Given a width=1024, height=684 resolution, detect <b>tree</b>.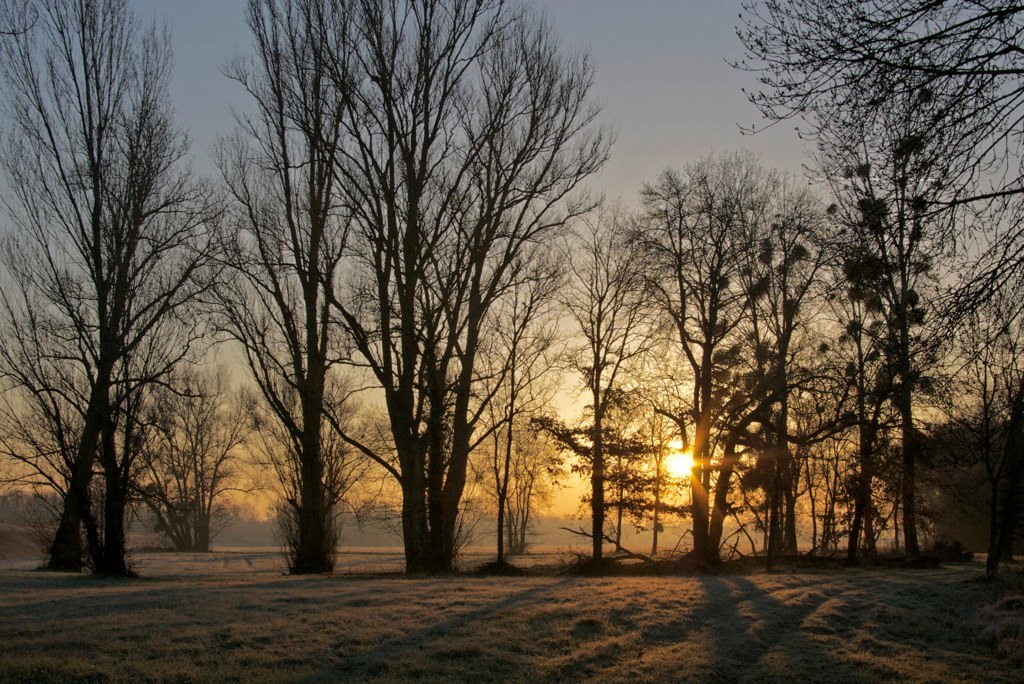
l=538, t=210, r=658, b=565.
